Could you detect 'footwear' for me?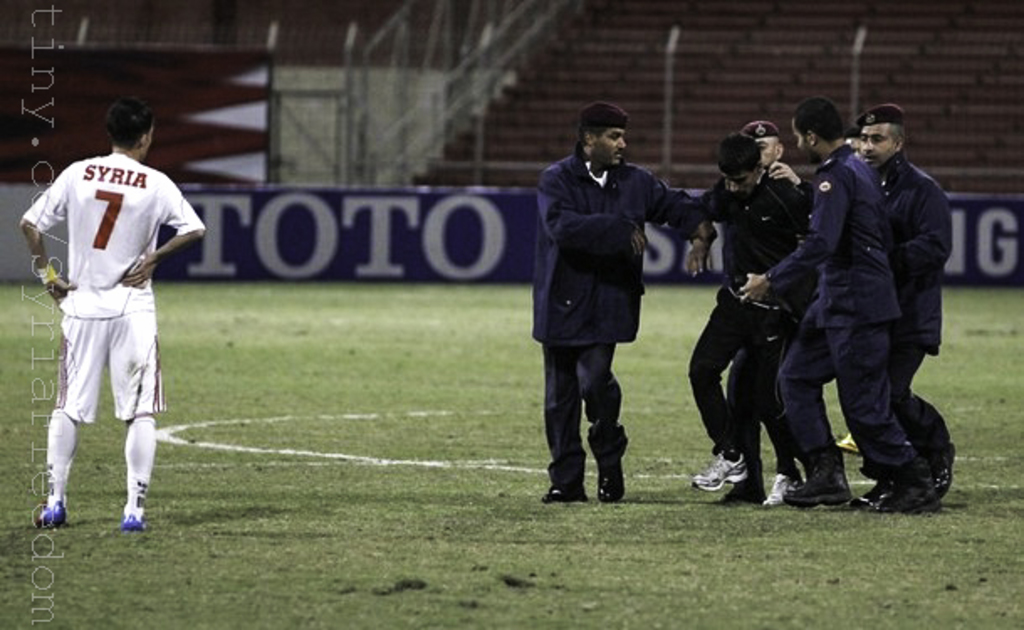
Detection result: Rect(544, 479, 584, 502).
